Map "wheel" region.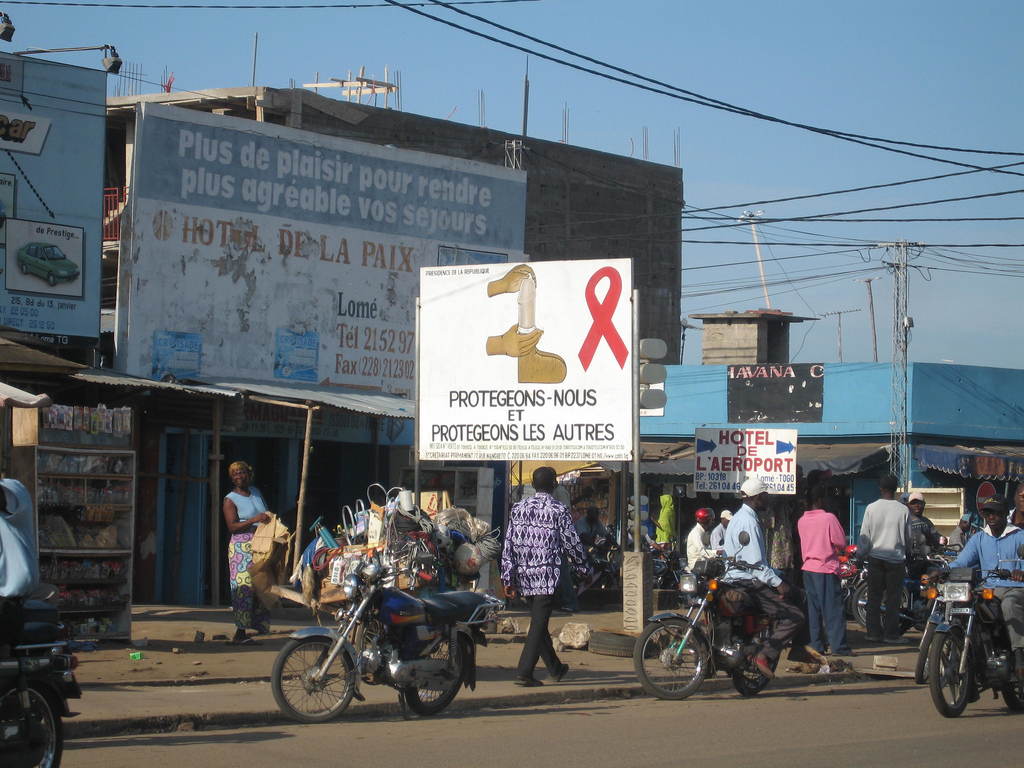
Mapped to locate(999, 671, 1023, 716).
